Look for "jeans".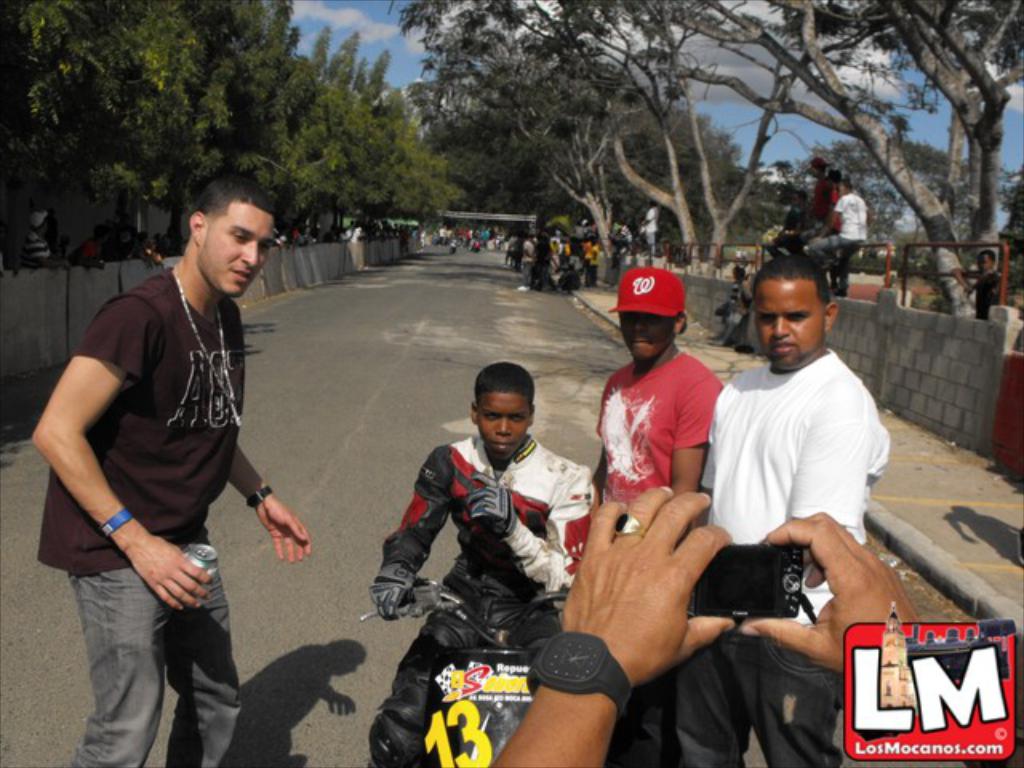
Found: <region>680, 634, 842, 766</region>.
